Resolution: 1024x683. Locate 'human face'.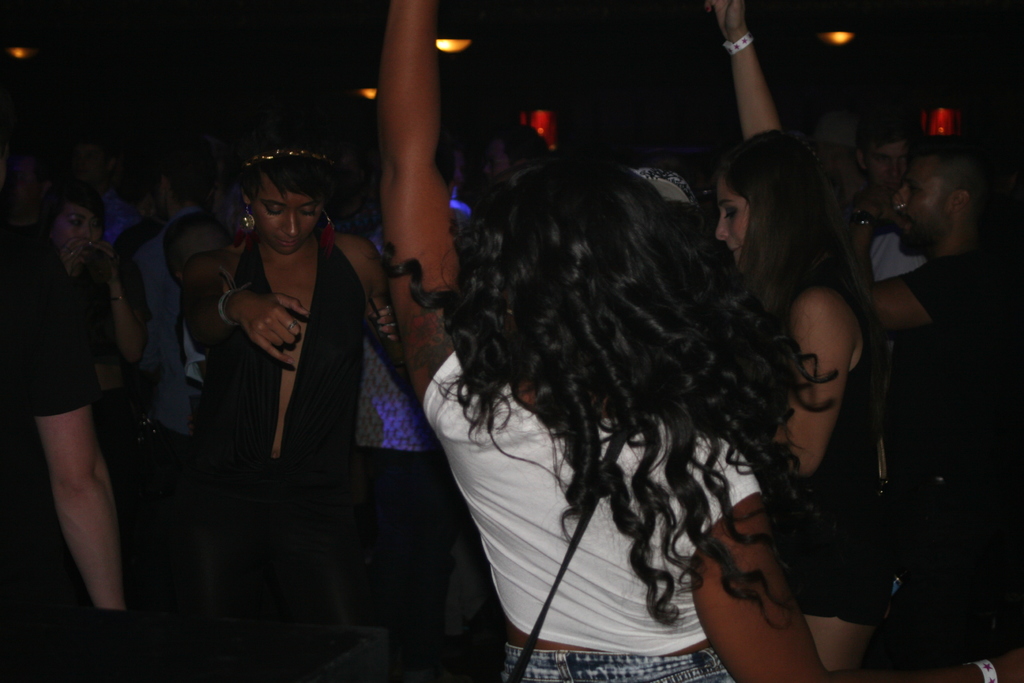
(18,175,97,261).
